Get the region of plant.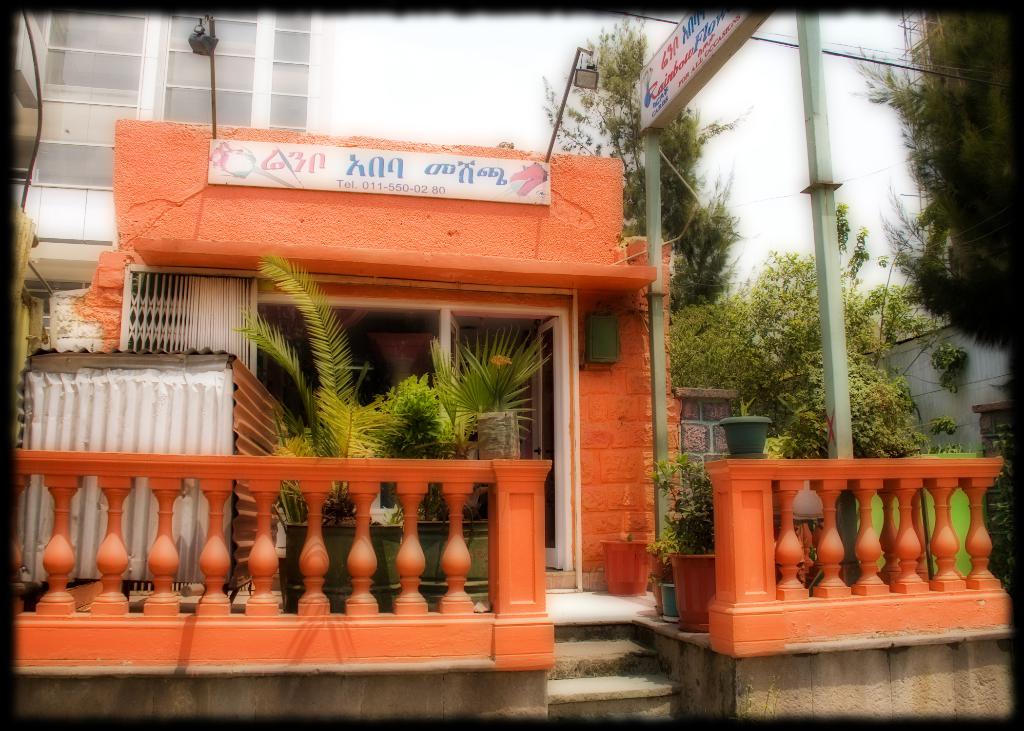
[x1=800, y1=348, x2=922, y2=465].
